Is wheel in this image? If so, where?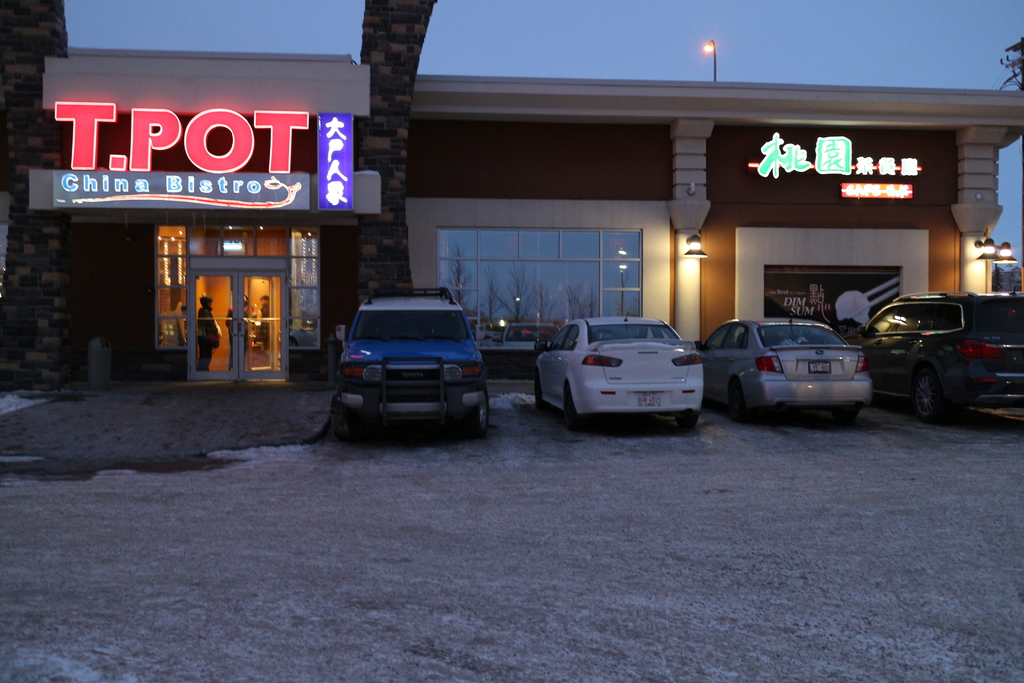
Yes, at (532, 371, 547, 413).
